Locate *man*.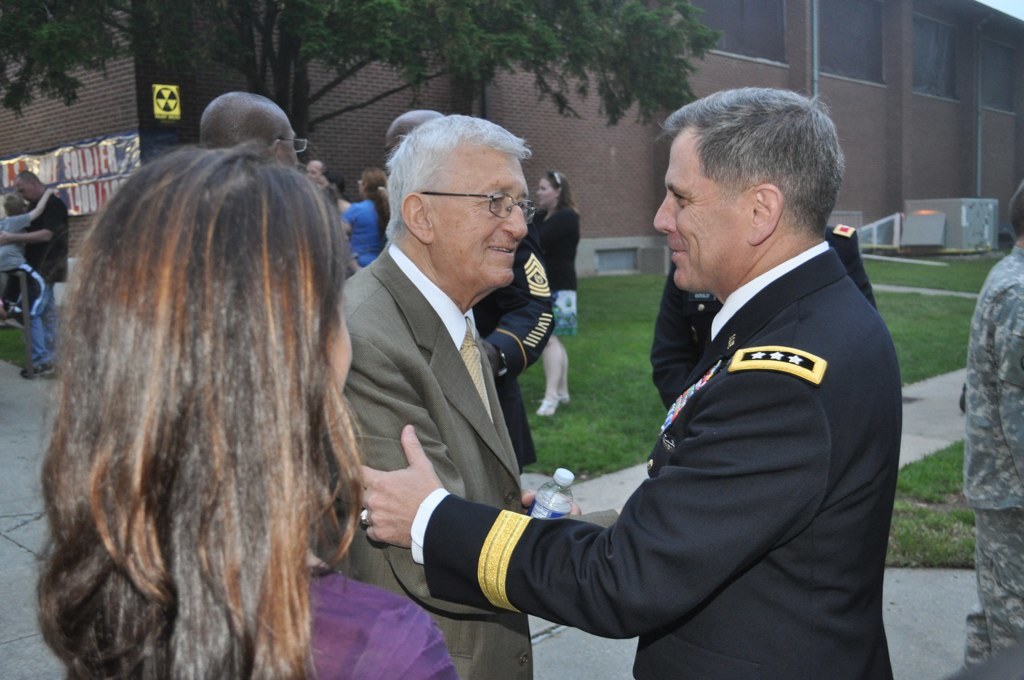
Bounding box: (17, 162, 73, 383).
